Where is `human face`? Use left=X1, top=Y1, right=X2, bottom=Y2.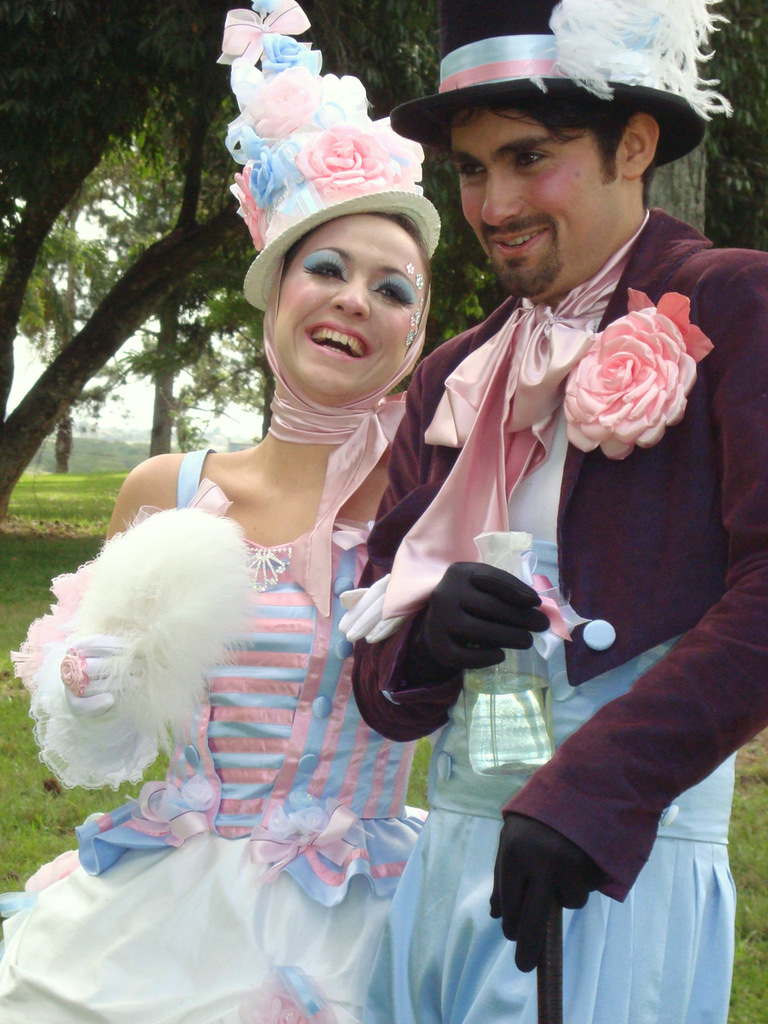
left=271, top=215, right=424, bottom=404.
